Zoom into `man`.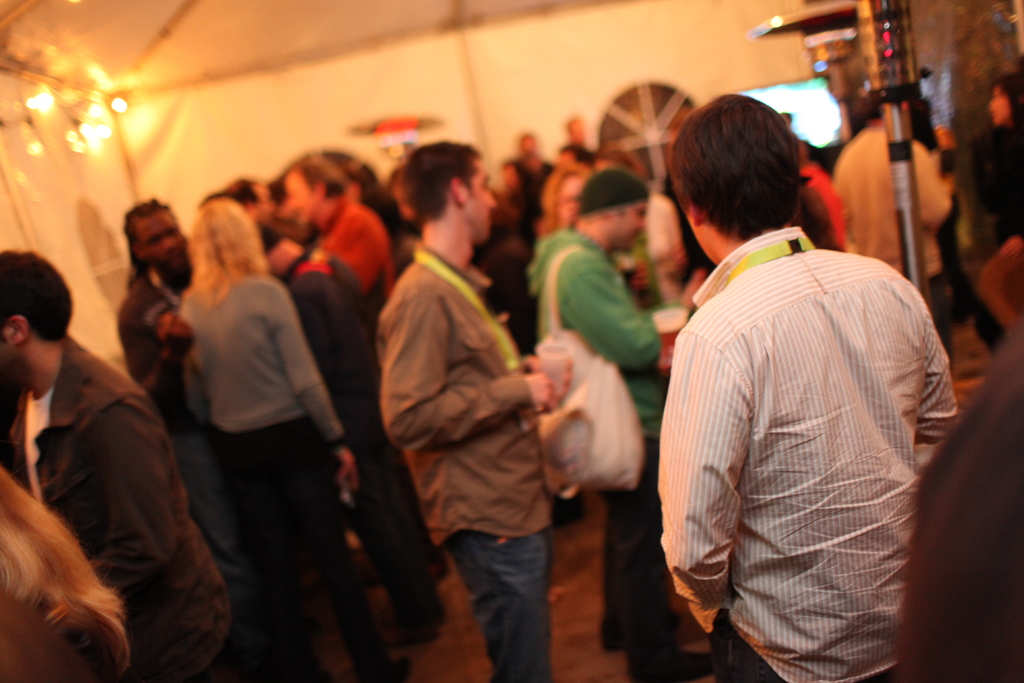
Zoom target: BBox(380, 143, 566, 682).
